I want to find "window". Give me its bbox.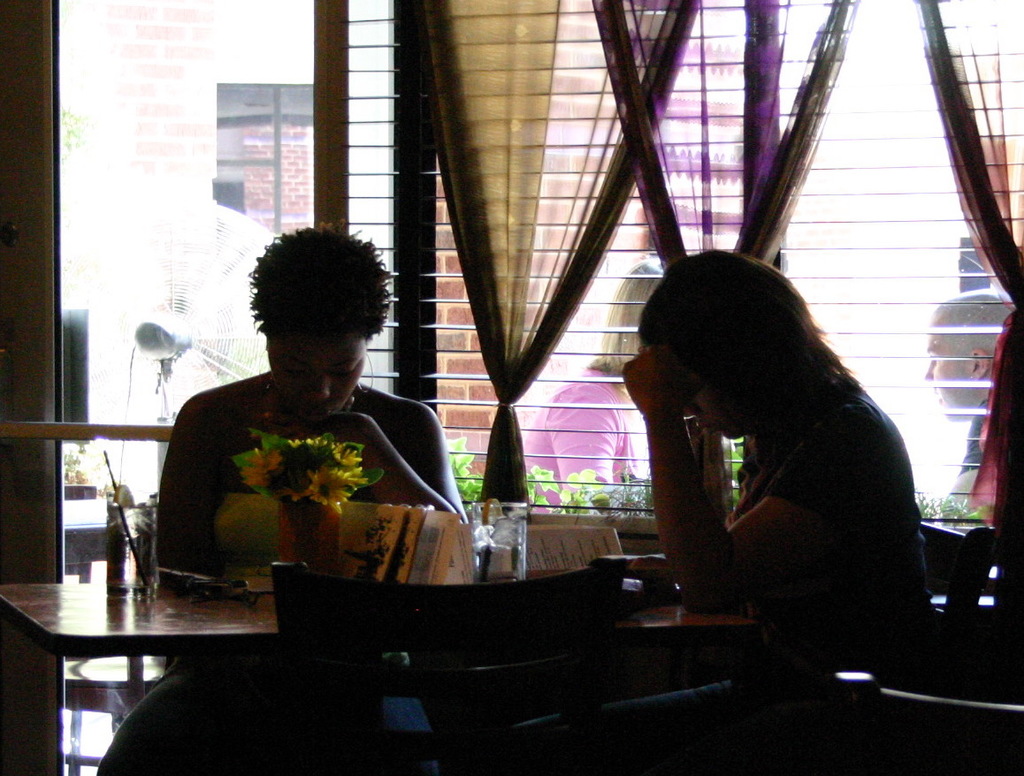
x1=71 y1=44 x2=297 y2=510.
